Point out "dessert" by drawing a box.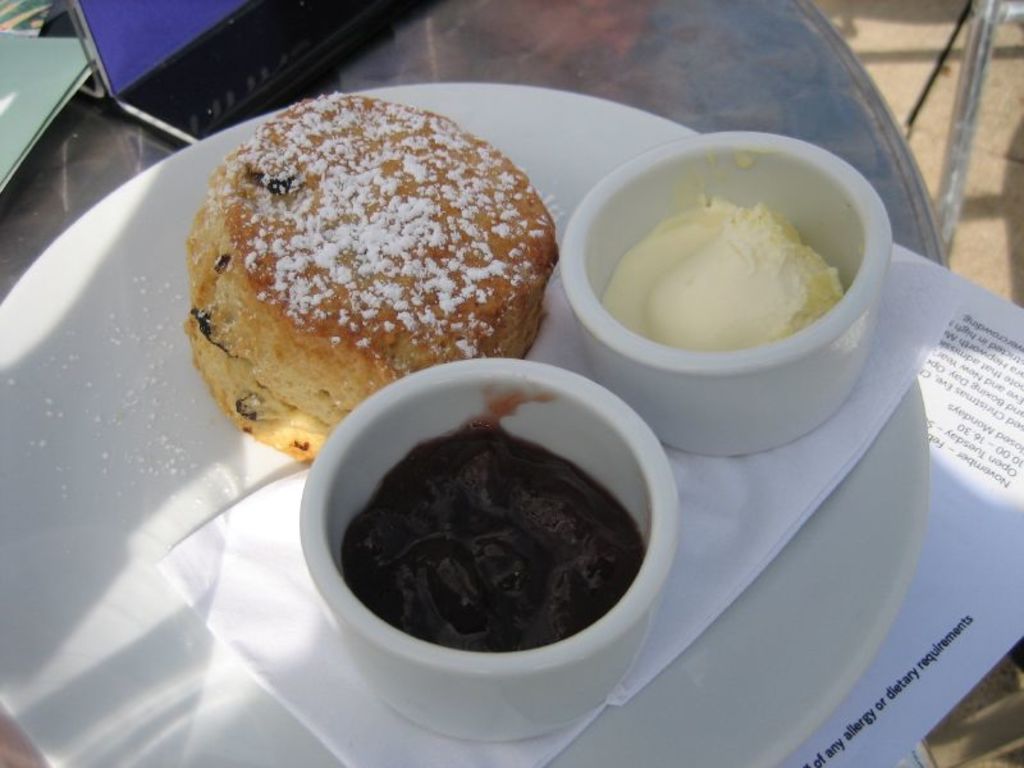
BBox(333, 416, 645, 644).
